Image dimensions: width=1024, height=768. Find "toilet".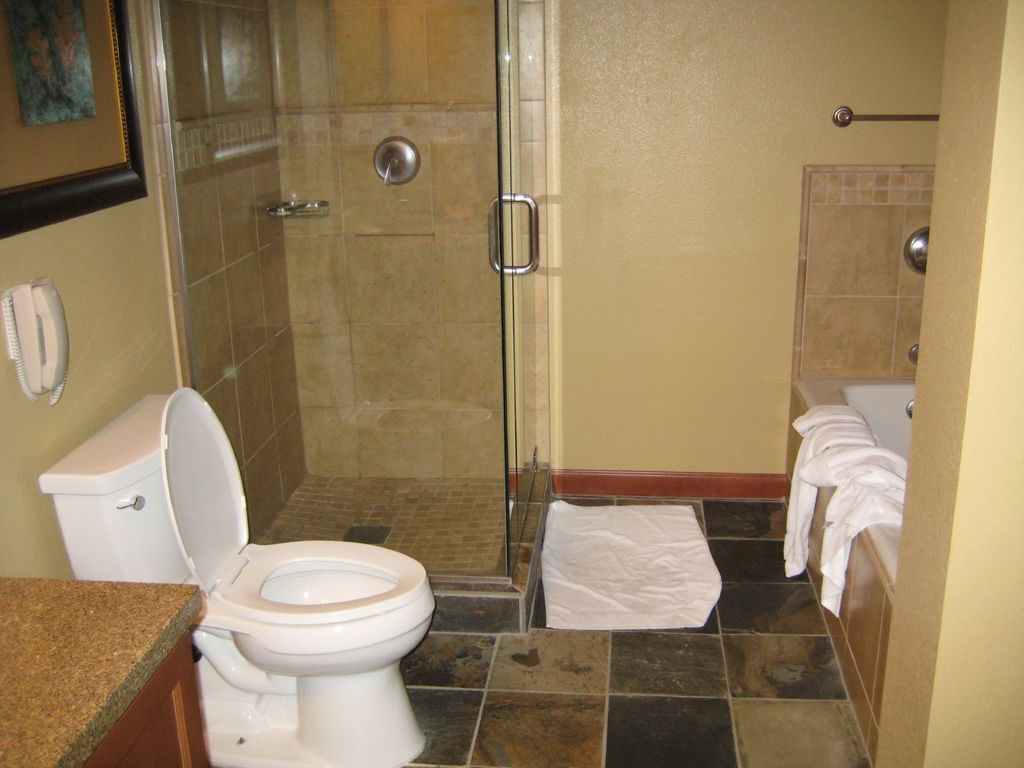
x1=97, y1=398, x2=458, y2=759.
